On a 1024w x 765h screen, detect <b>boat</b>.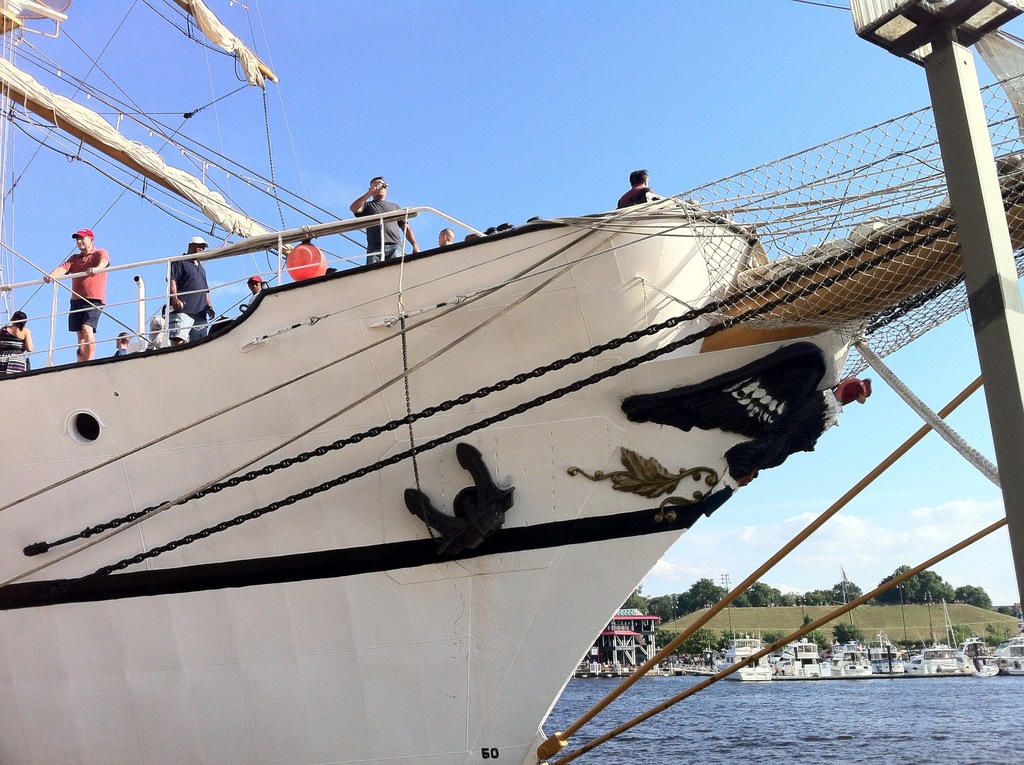
bbox(826, 630, 868, 677).
